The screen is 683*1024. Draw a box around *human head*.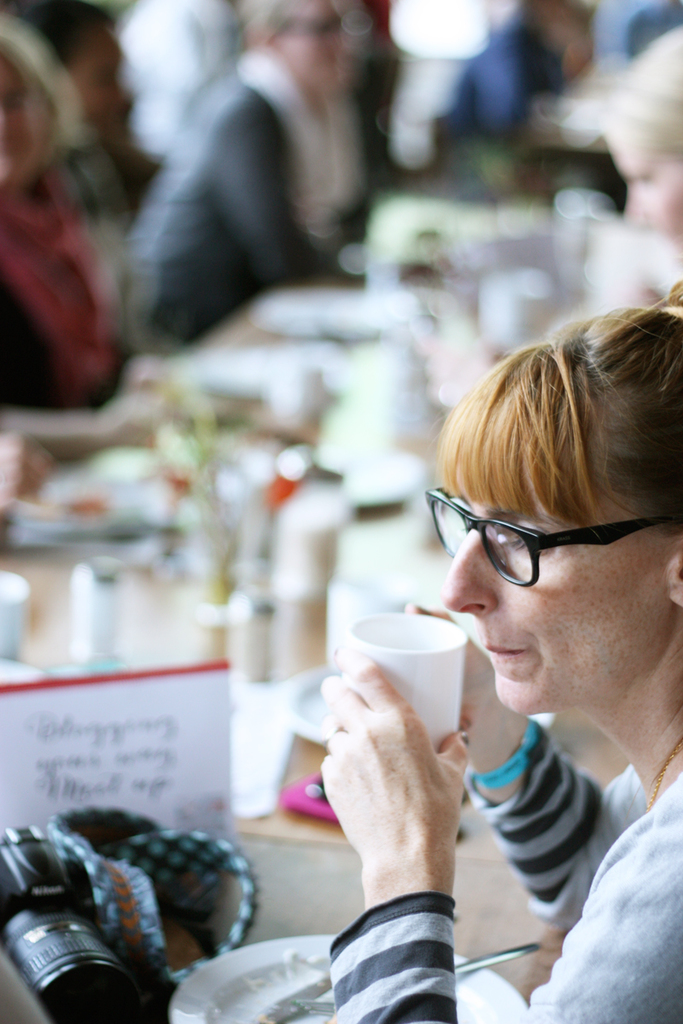
0,9,67,192.
